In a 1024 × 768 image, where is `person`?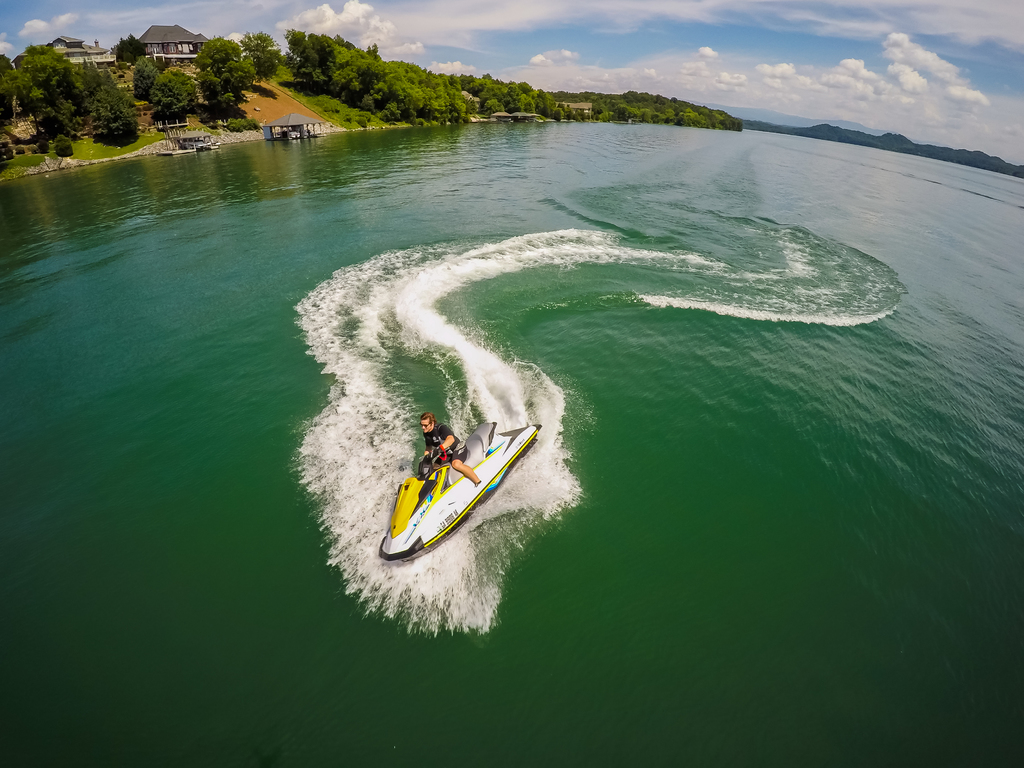
crop(425, 410, 480, 487).
